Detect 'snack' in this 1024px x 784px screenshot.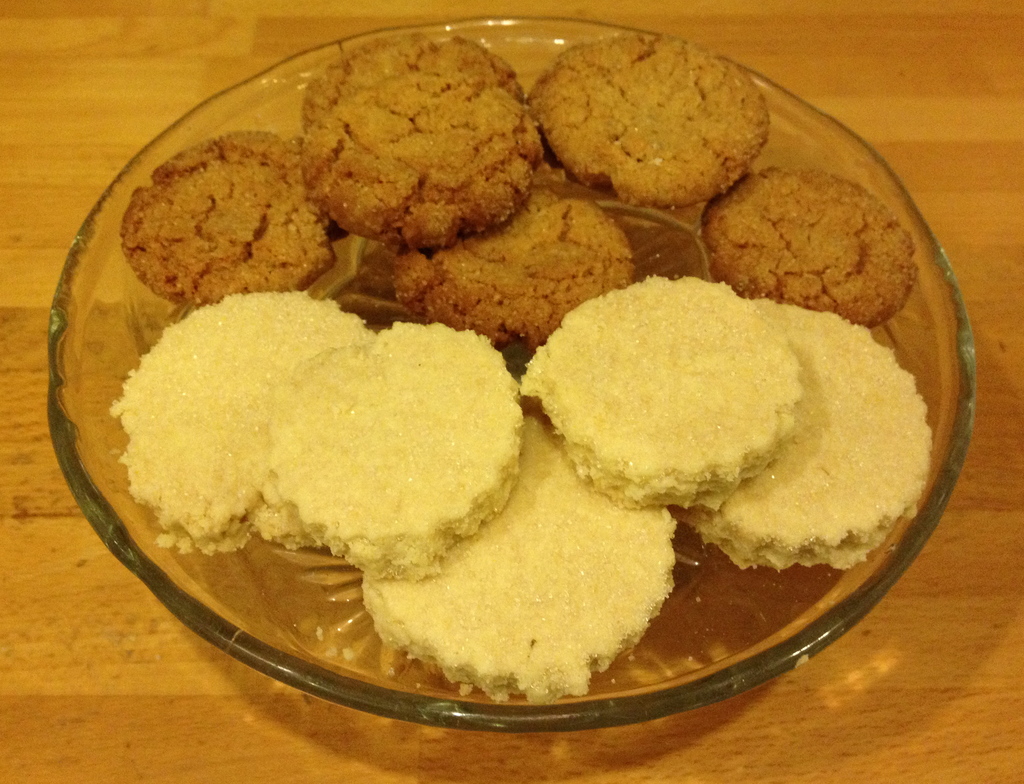
Detection: BBox(514, 272, 811, 505).
